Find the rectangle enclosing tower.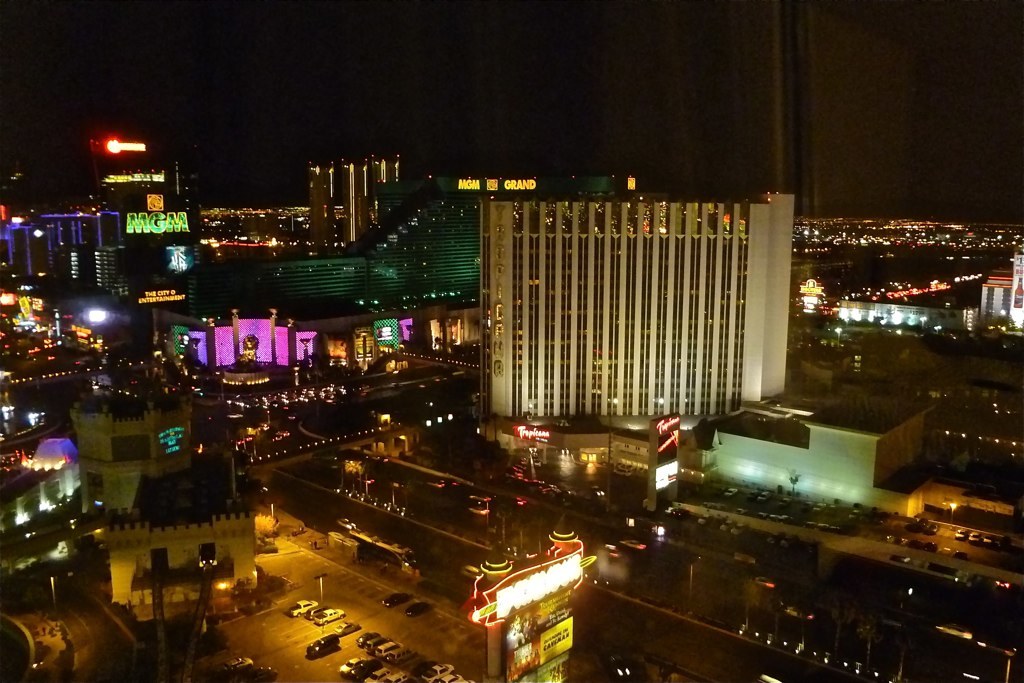
bbox=(669, 0, 824, 218).
